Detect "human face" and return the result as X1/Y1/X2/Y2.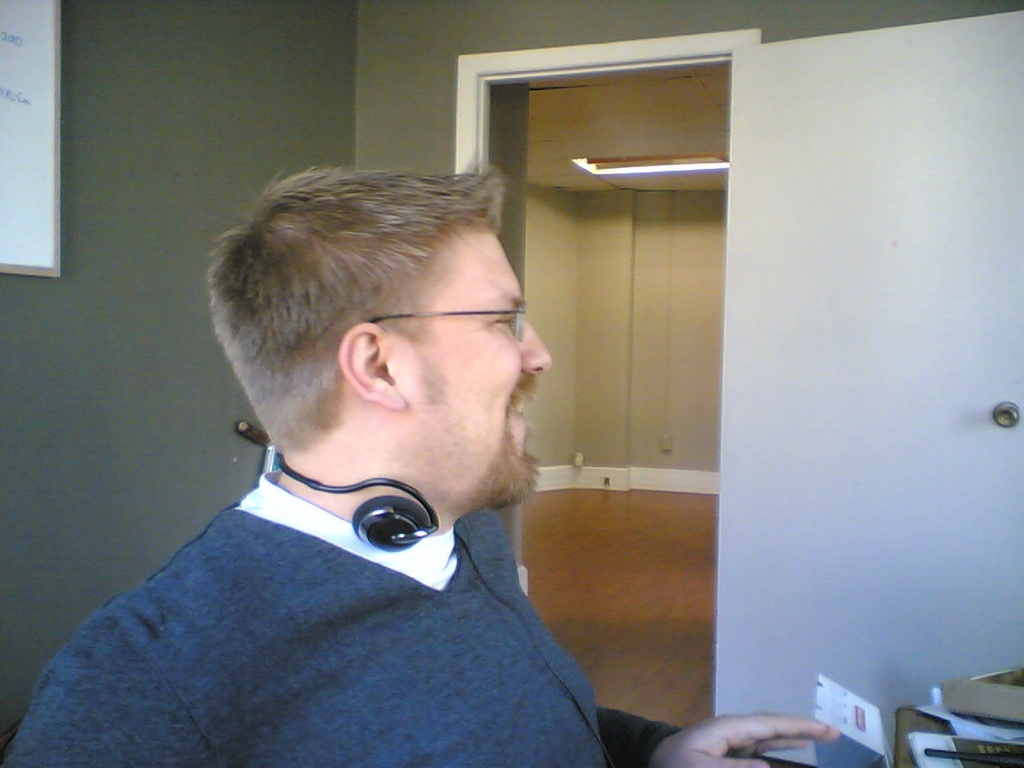
401/220/556/508.
